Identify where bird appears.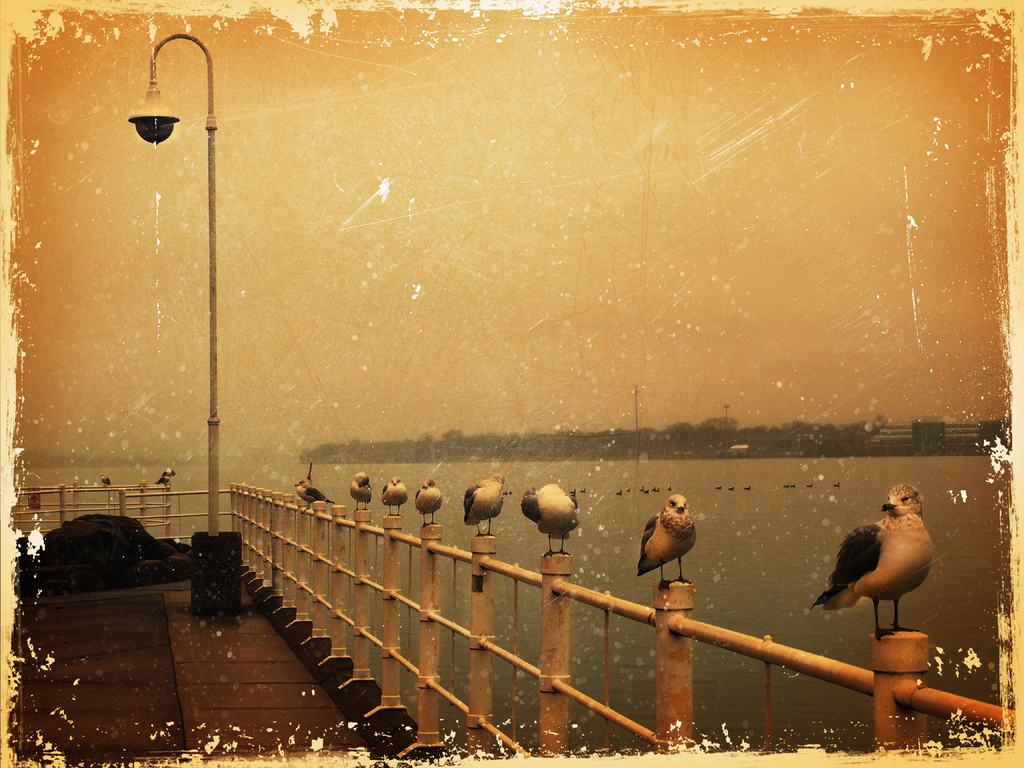
Appears at detection(747, 486, 753, 492).
